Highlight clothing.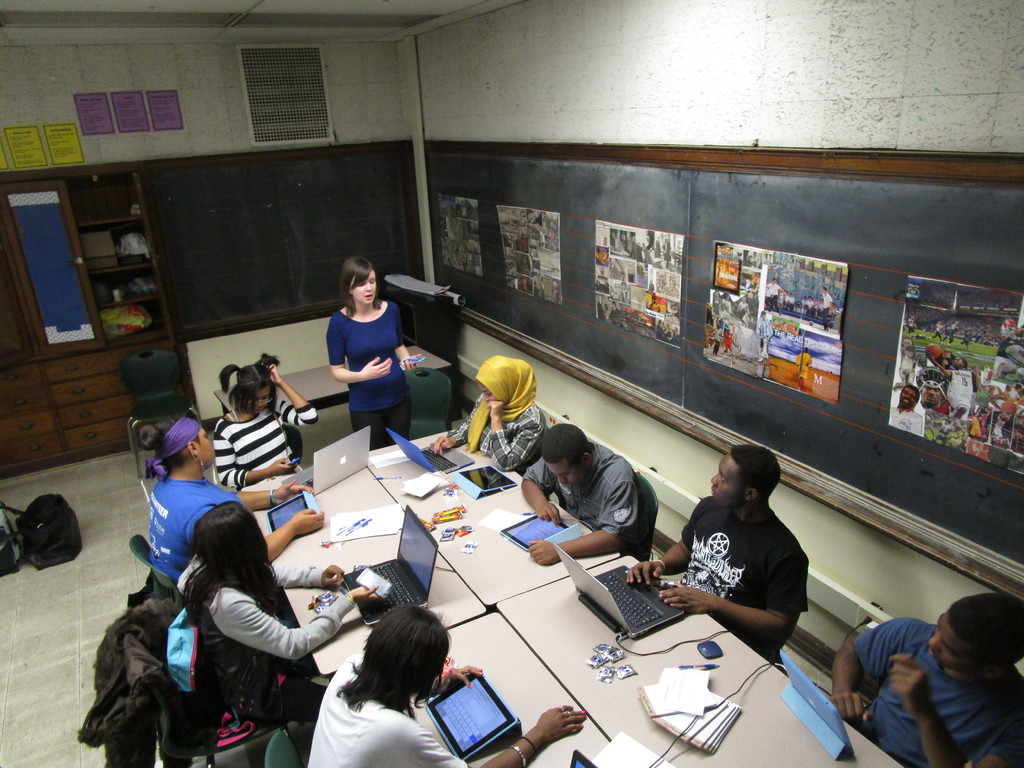
Highlighted region: l=519, t=439, r=644, b=551.
